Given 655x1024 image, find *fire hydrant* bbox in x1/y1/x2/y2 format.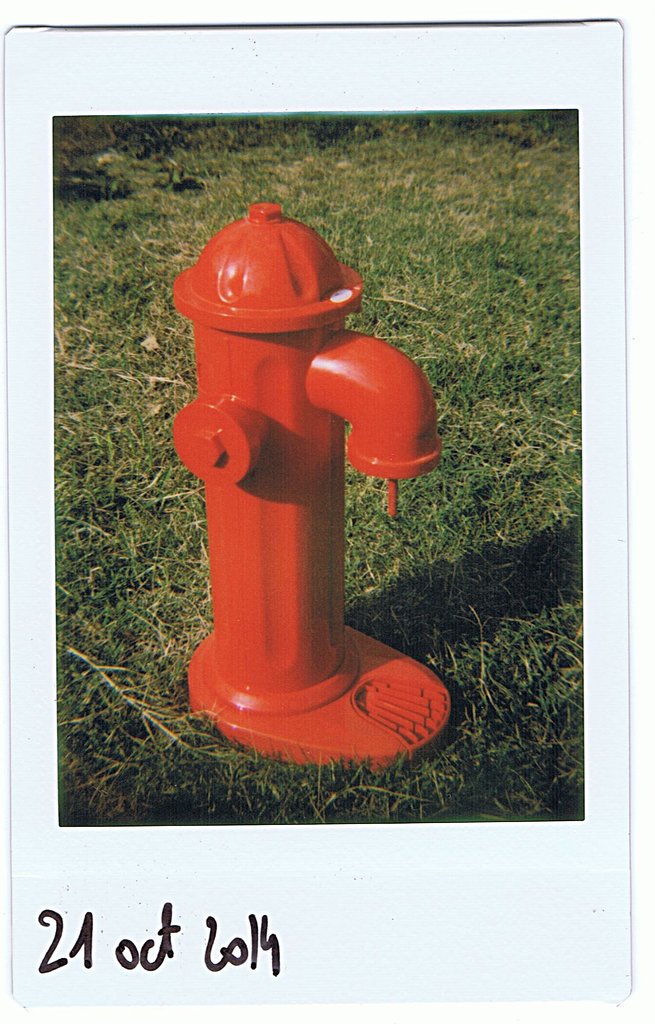
171/199/459/771.
